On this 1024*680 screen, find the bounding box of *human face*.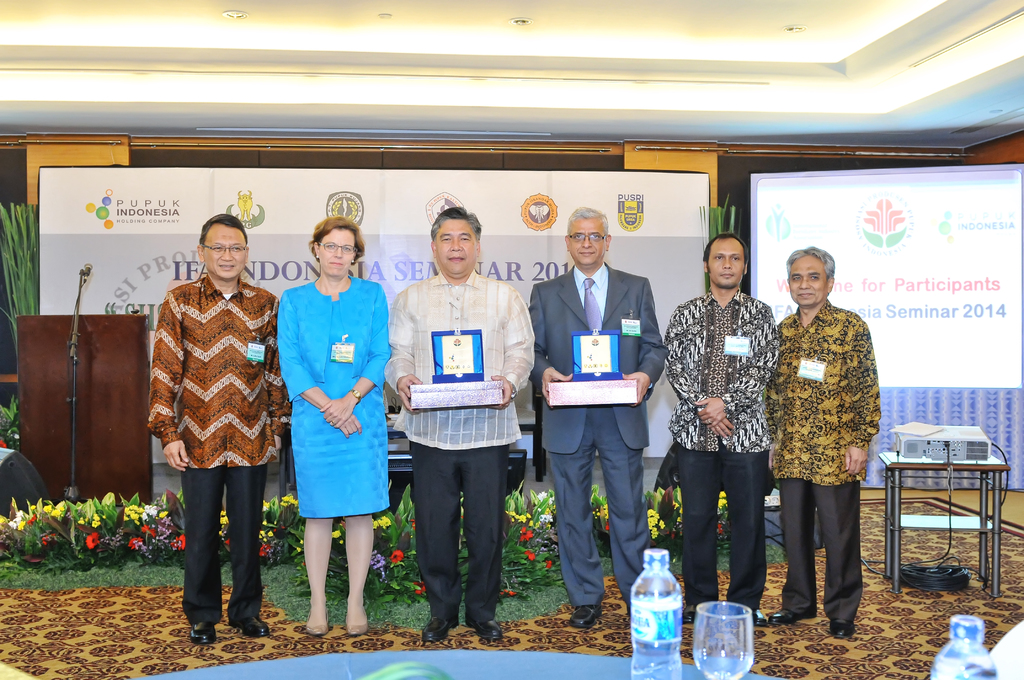
Bounding box: (318,229,356,277).
